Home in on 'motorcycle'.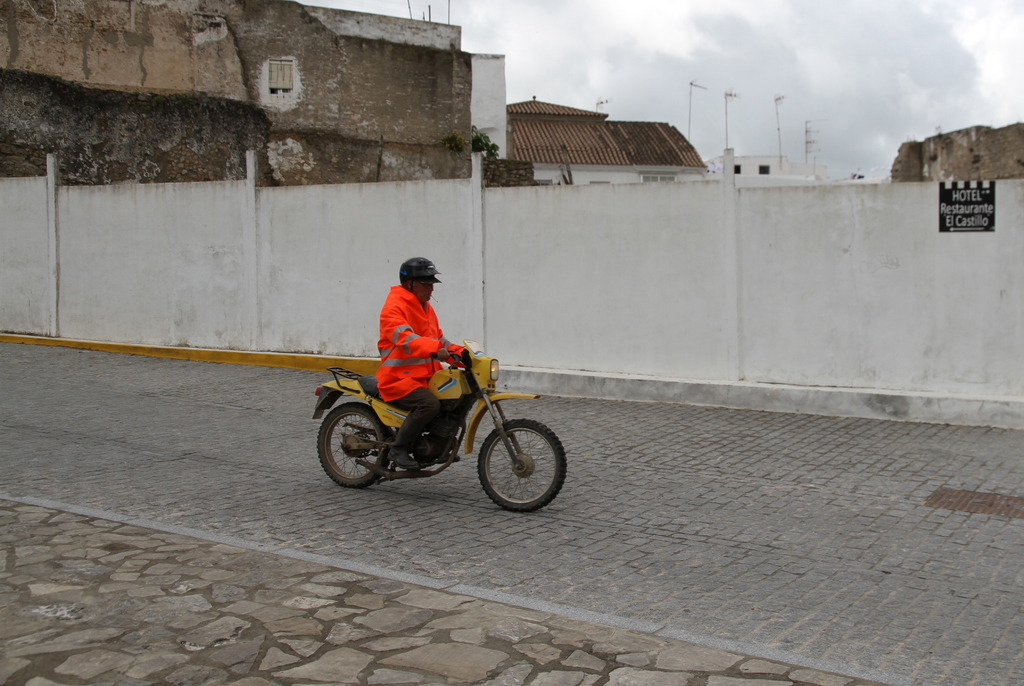
Homed in at <region>294, 342, 573, 508</region>.
